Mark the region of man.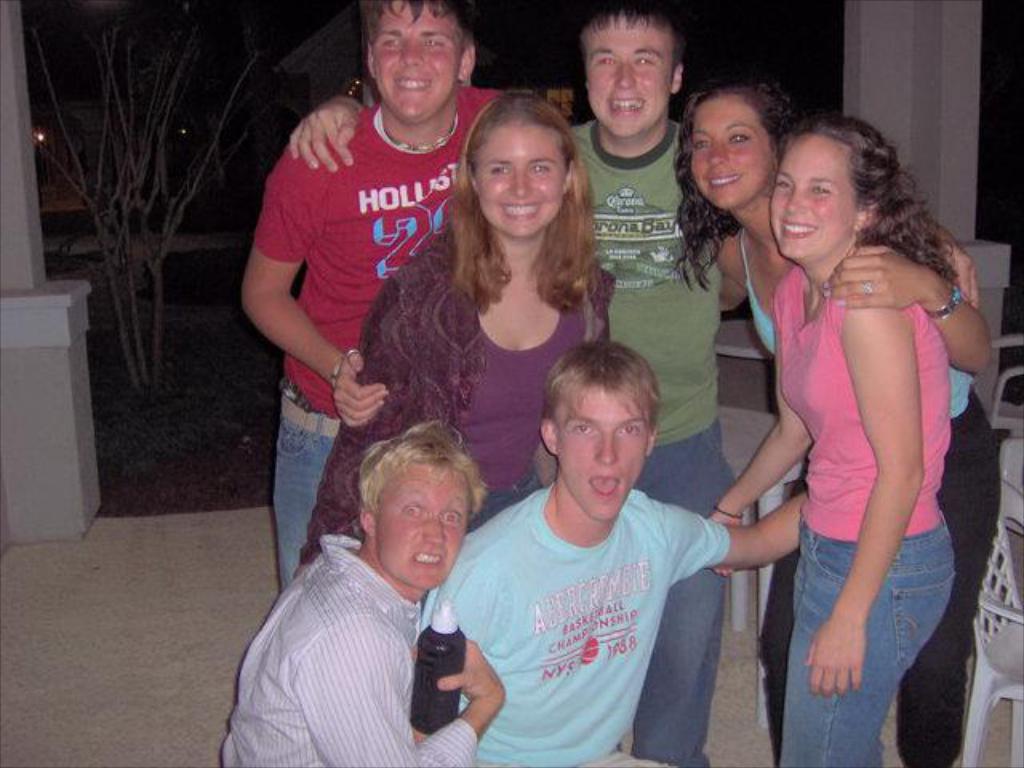
Region: (240,0,507,592).
